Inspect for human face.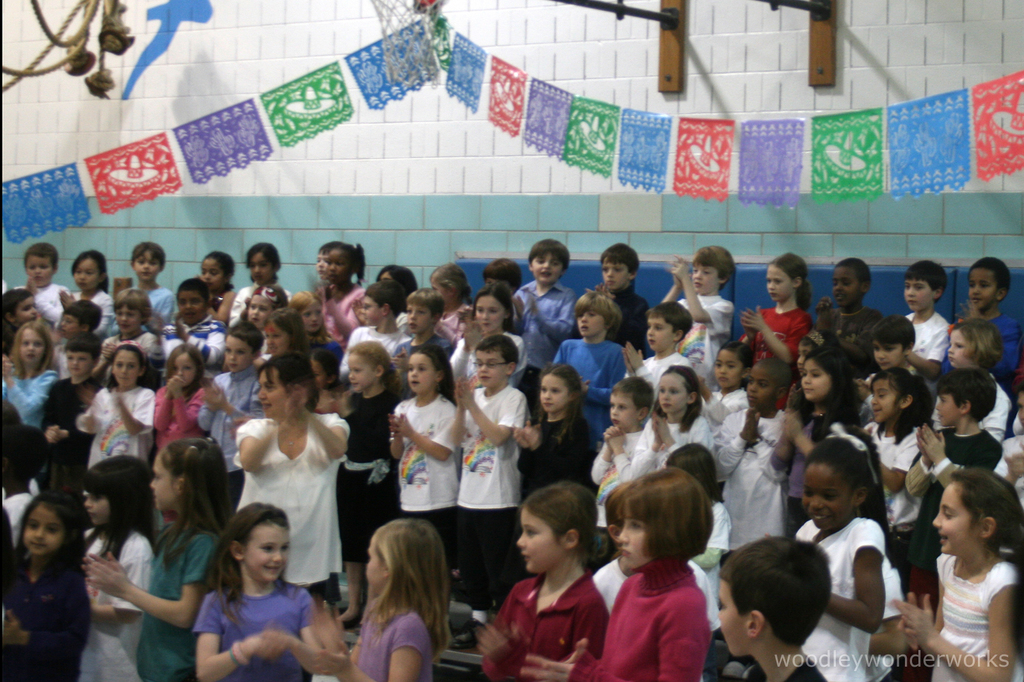
Inspection: box=[869, 381, 900, 424].
